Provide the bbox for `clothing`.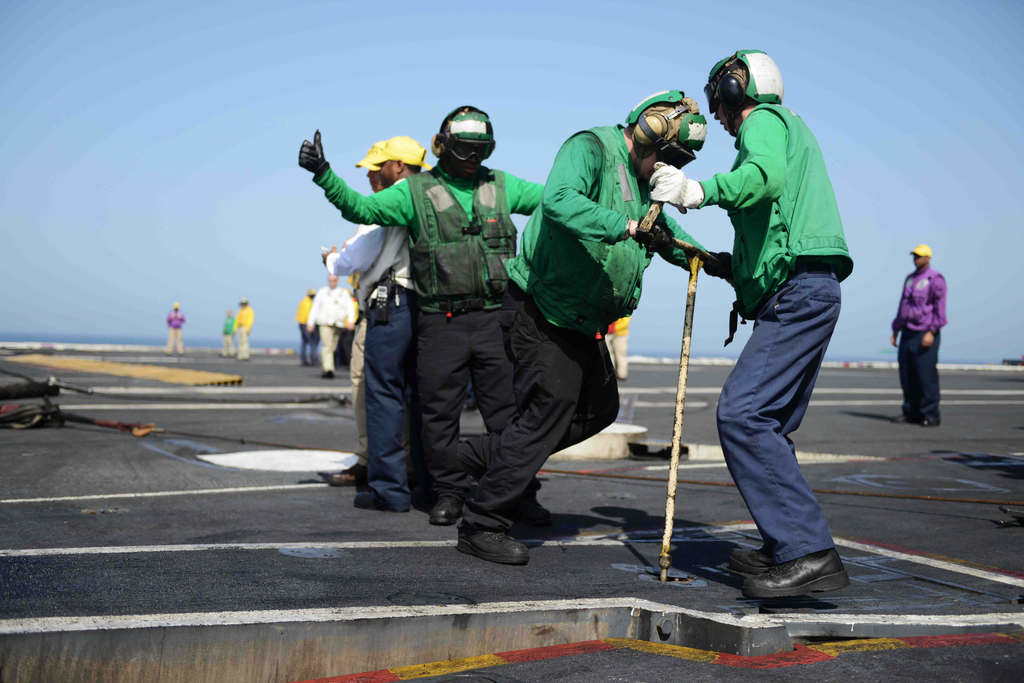
(left=309, top=283, right=351, bottom=365).
